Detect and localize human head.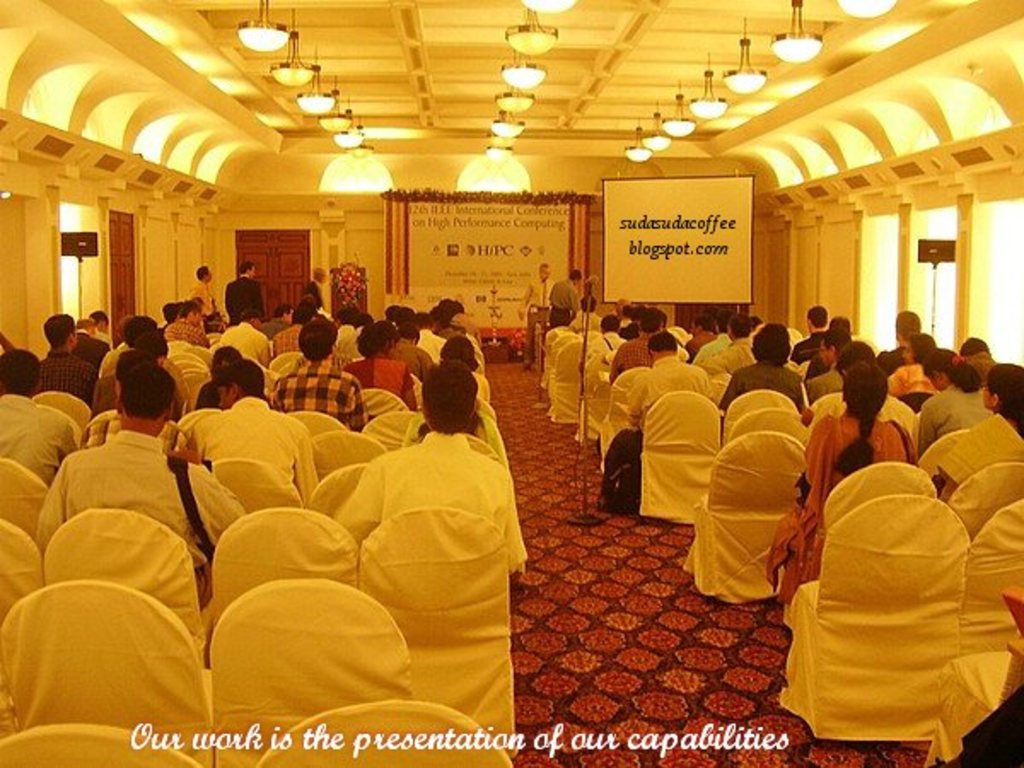
Localized at bbox(85, 333, 169, 433).
